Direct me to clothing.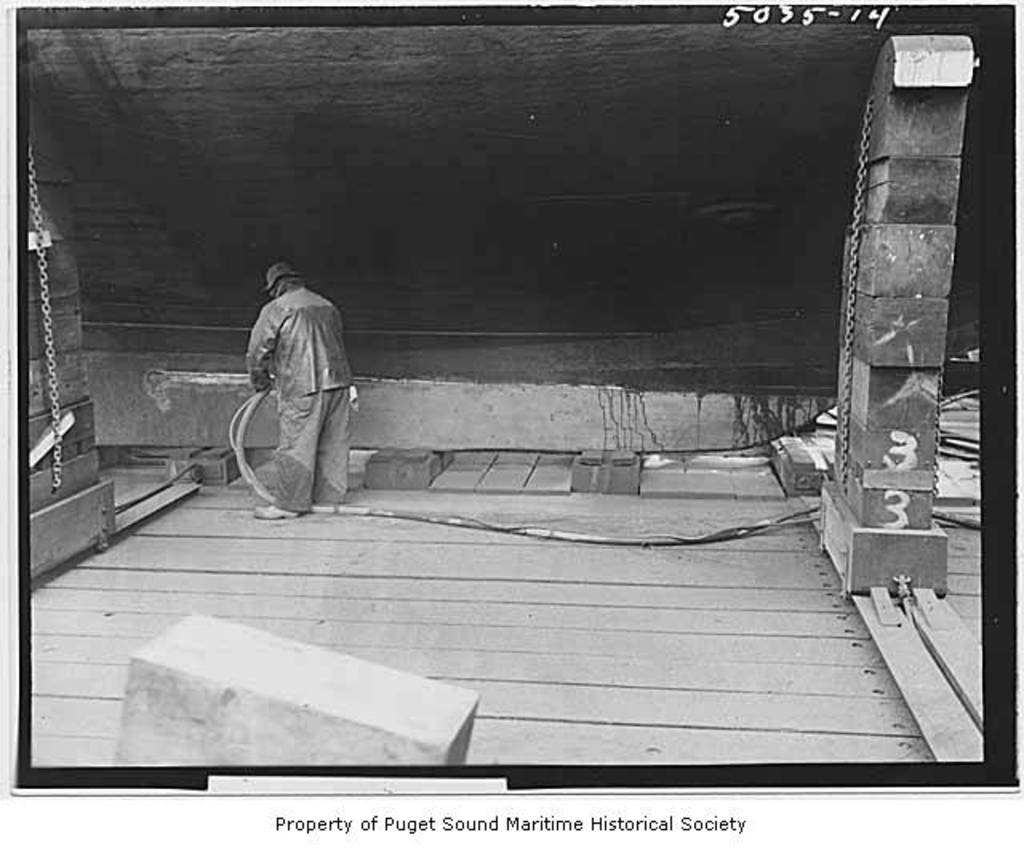
Direction: 232/250/357/515.
